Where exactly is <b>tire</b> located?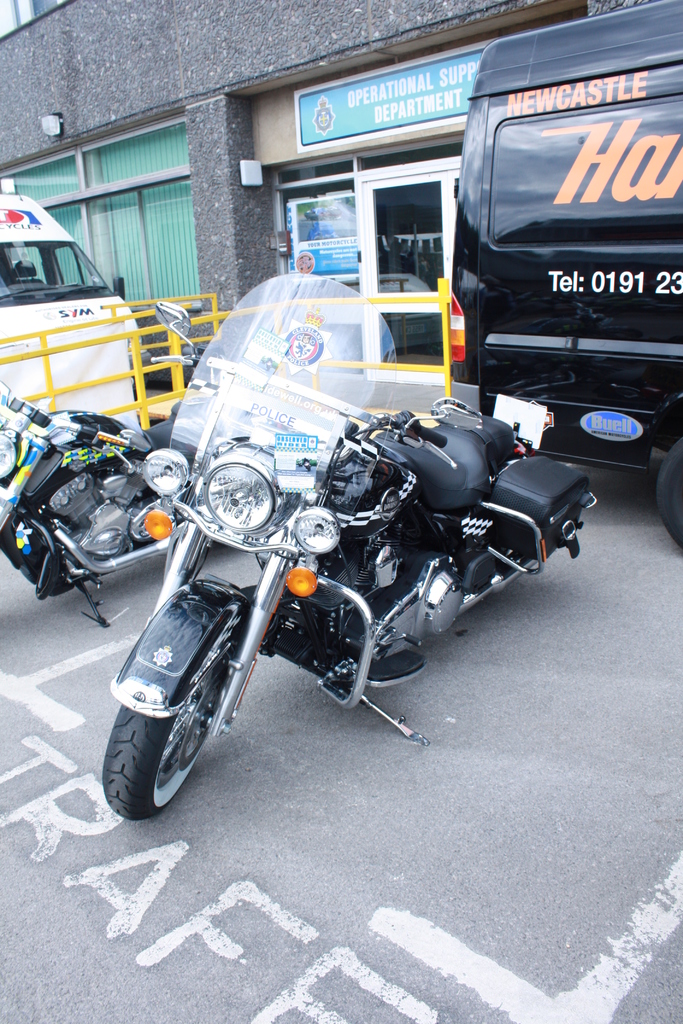
Its bounding box is 111/612/245/828.
